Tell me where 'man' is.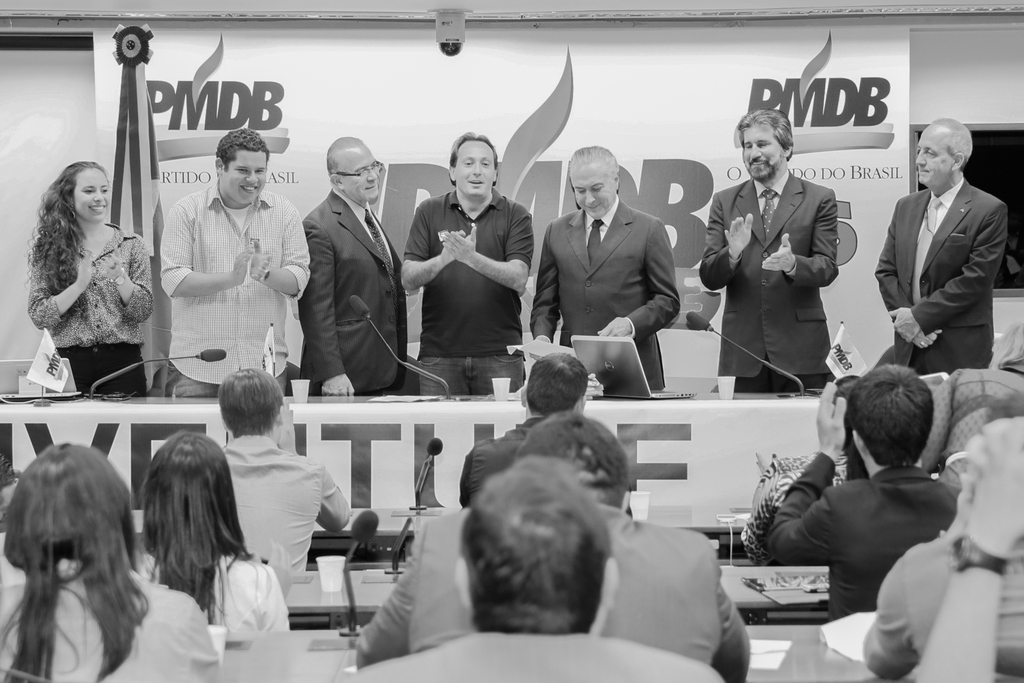
'man' is at (163, 126, 308, 391).
